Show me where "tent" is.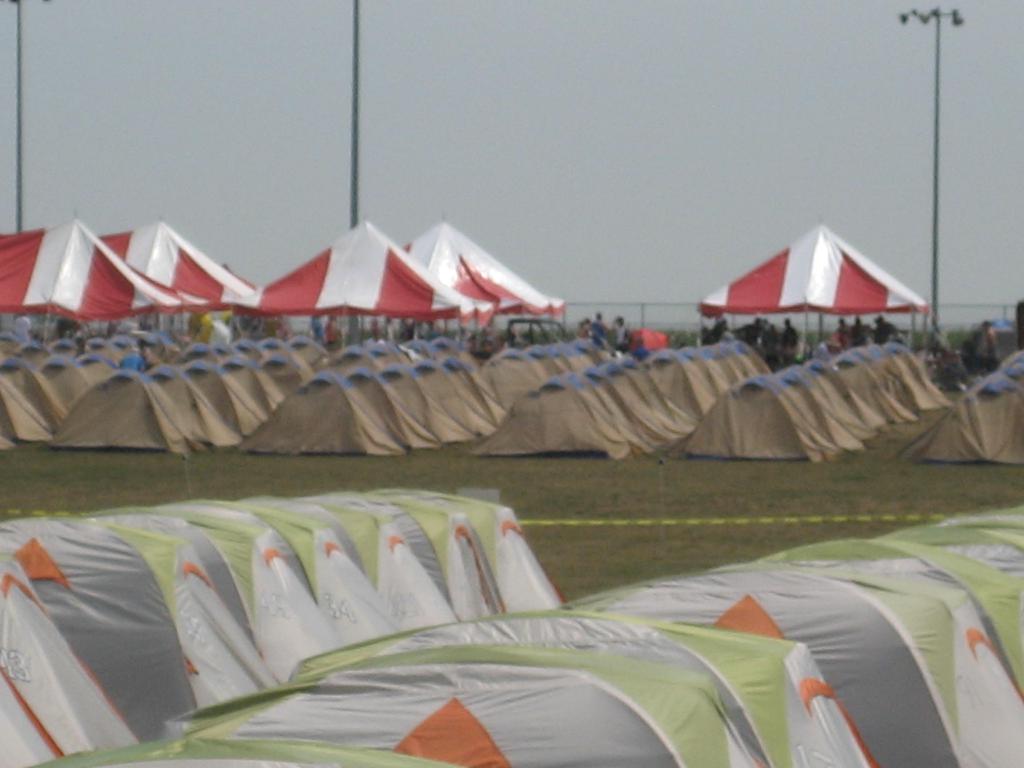
"tent" is at 676, 342, 721, 391.
